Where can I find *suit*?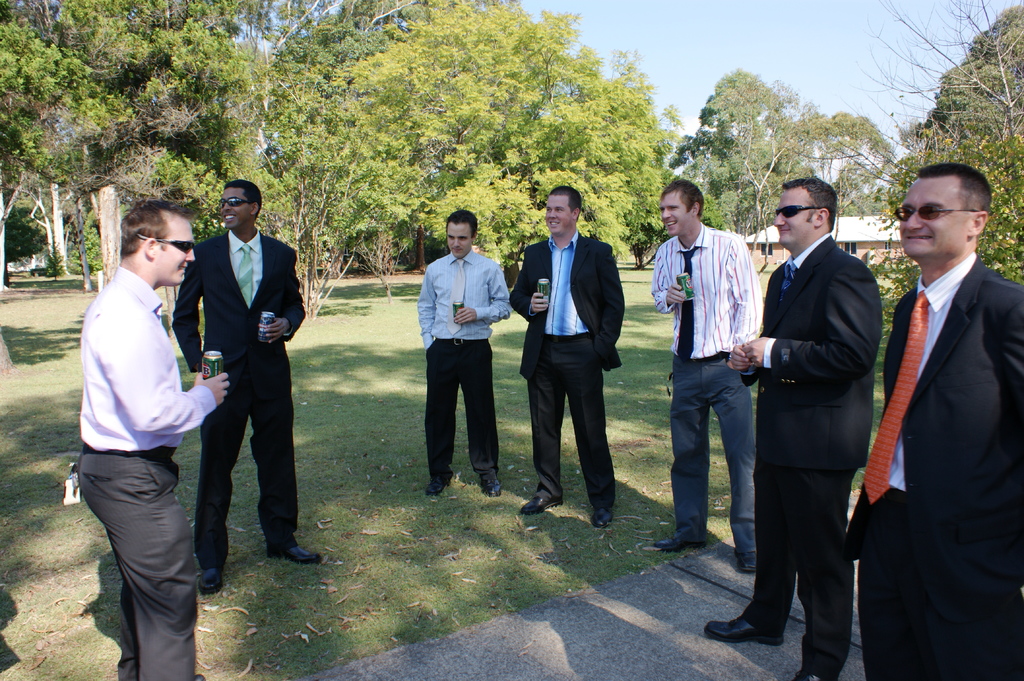
You can find it at box(740, 231, 884, 668).
